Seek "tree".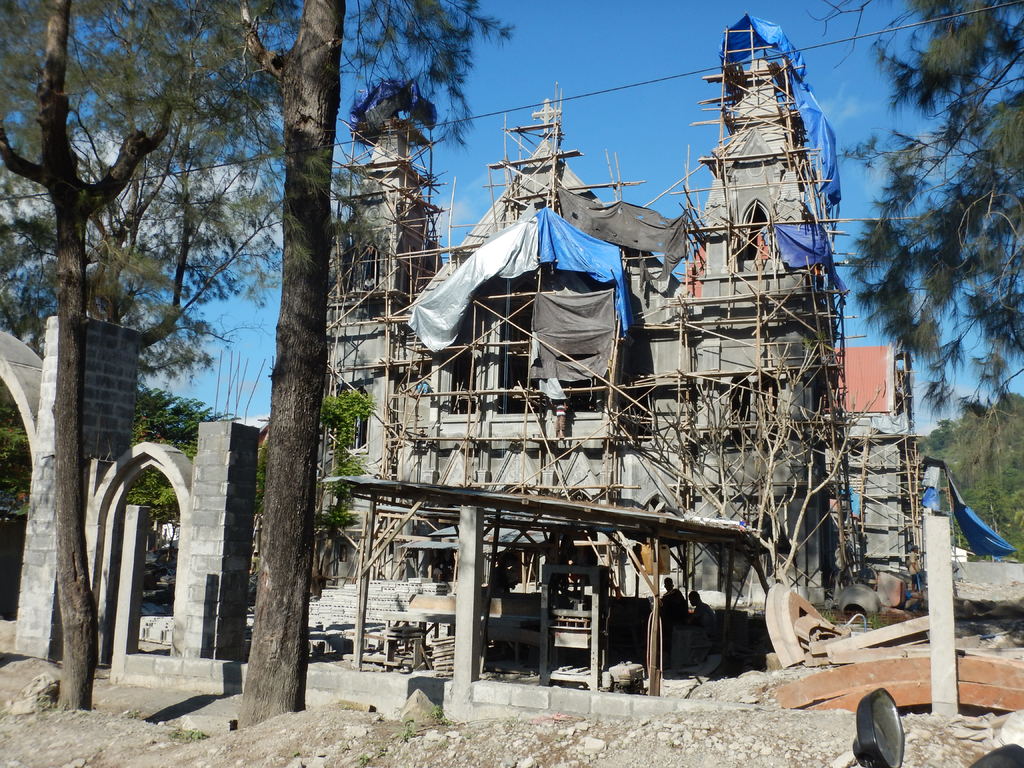
(left=317, top=384, right=382, bottom=522).
